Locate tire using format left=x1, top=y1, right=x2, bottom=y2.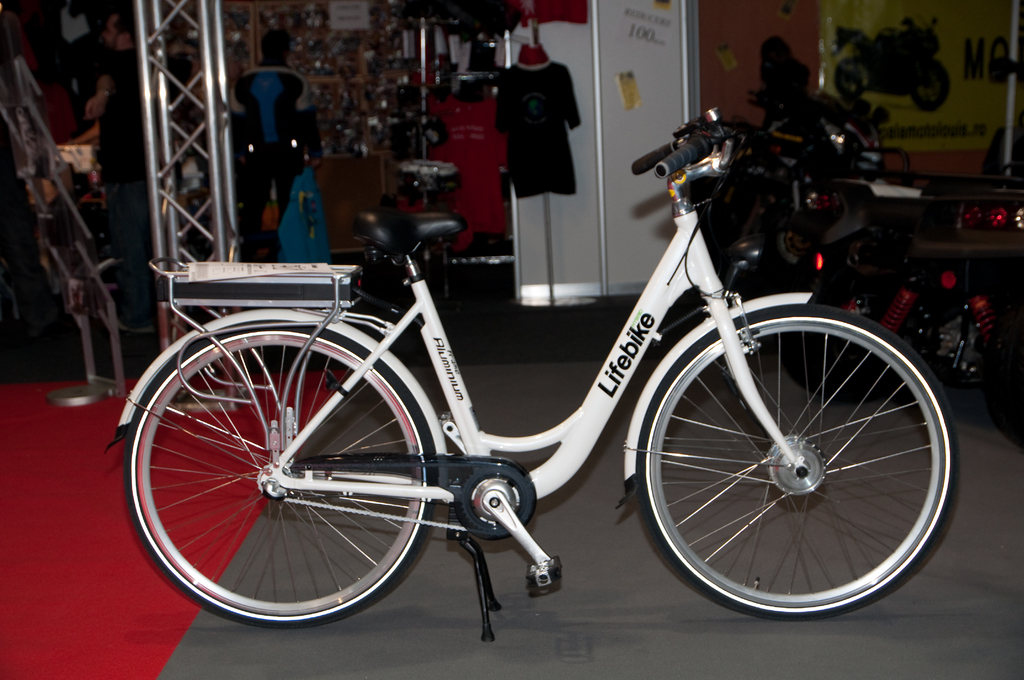
left=124, top=324, right=441, bottom=630.
